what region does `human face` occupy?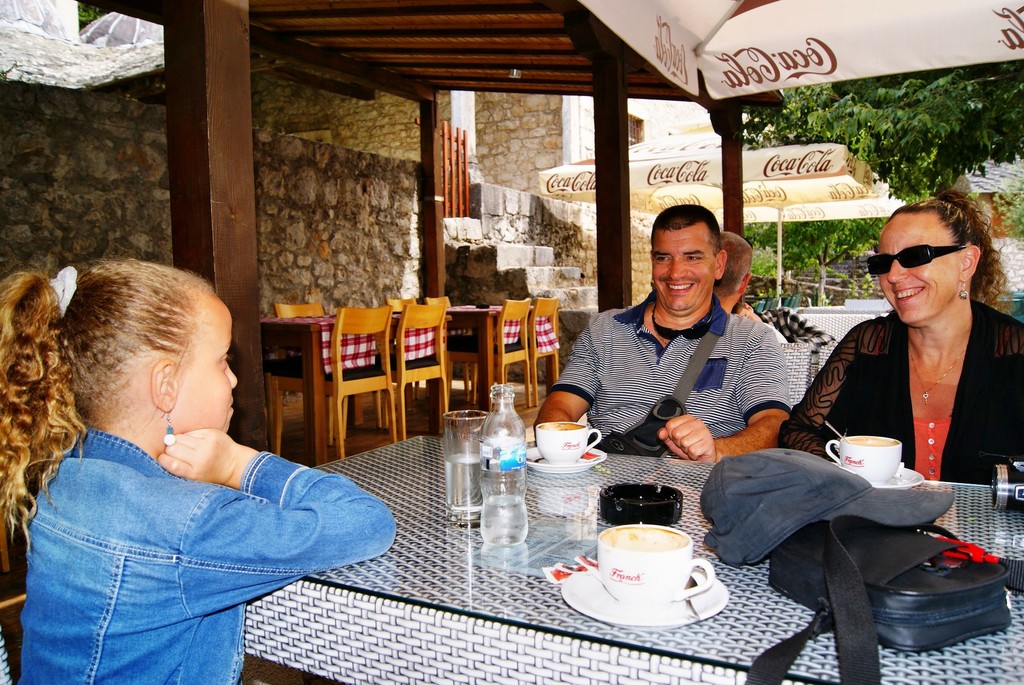
bbox=(182, 287, 246, 436).
